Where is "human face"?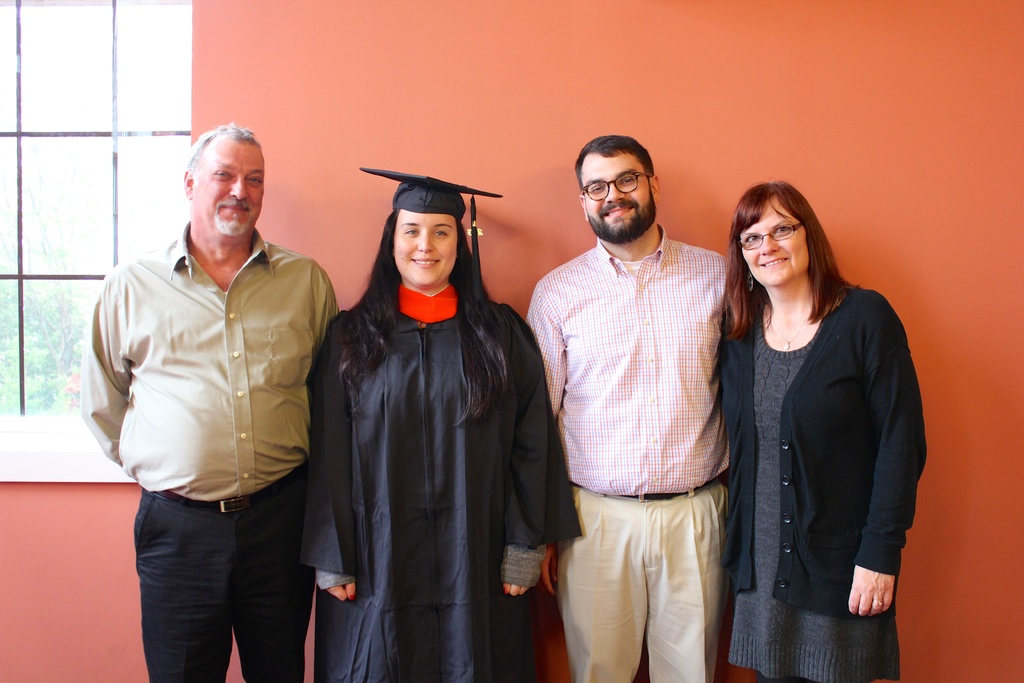
rect(739, 202, 810, 292).
